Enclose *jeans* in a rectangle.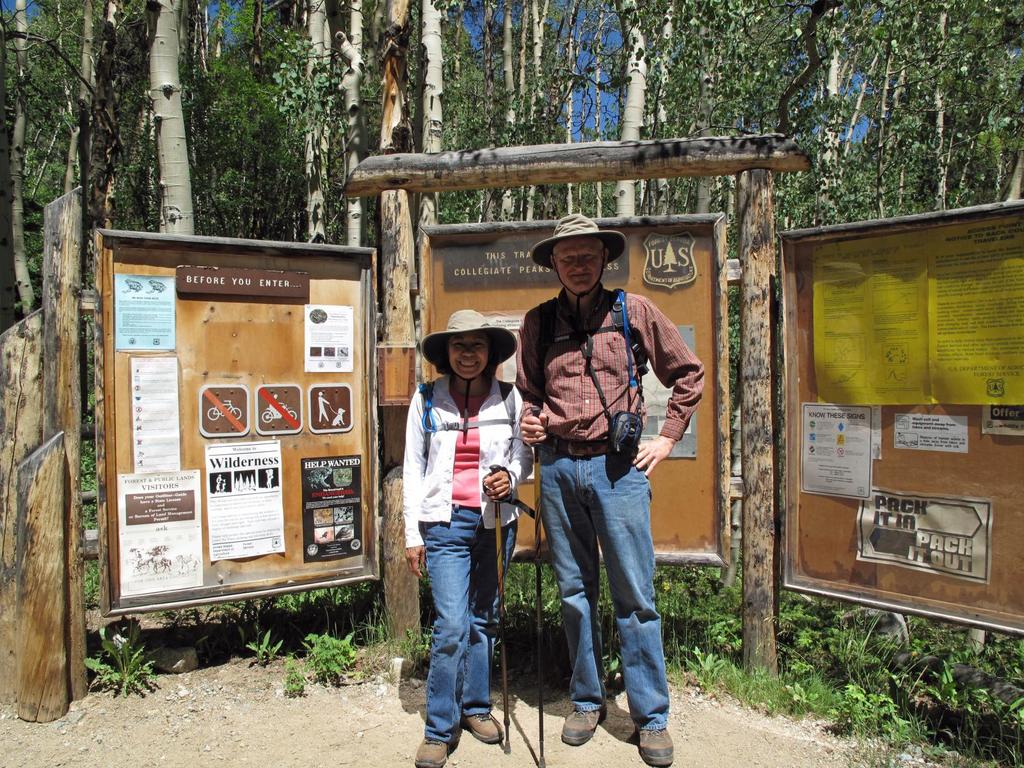
crop(532, 456, 665, 755).
